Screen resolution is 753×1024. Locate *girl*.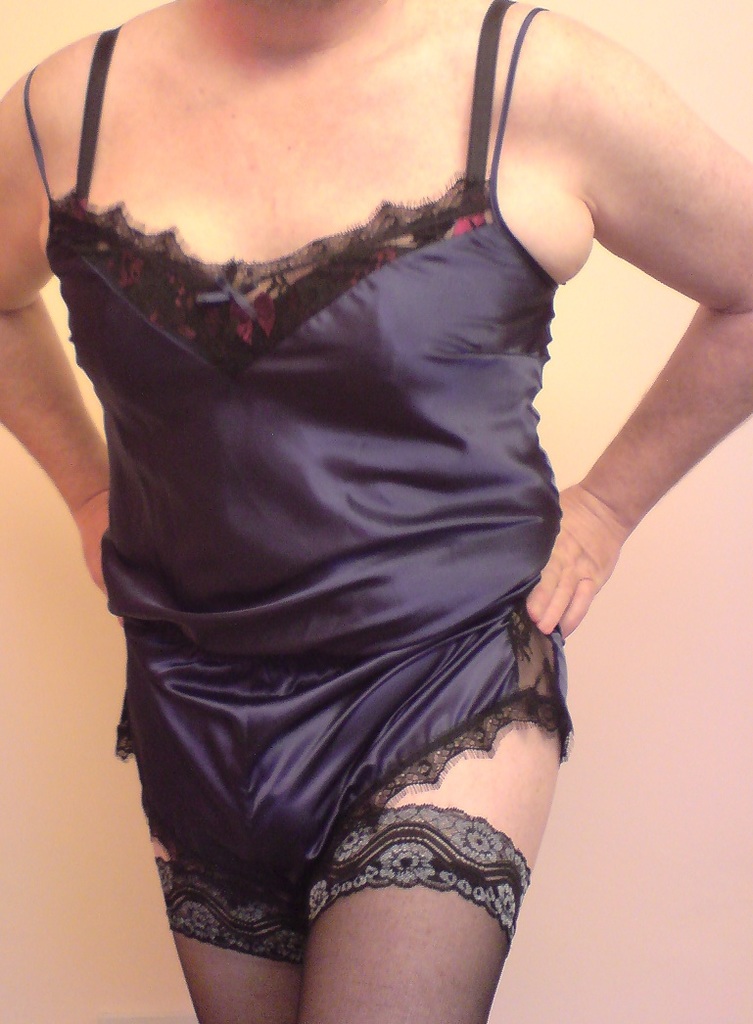
locate(0, 0, 752, 1022).
